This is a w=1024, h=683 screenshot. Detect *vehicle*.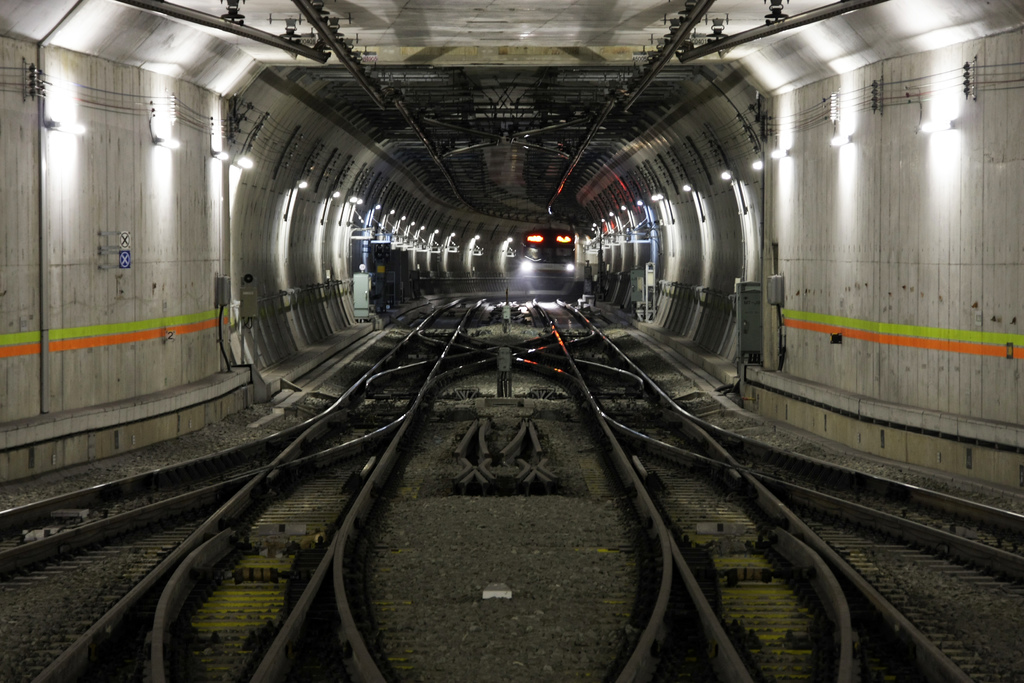
pyautogui.locateOnScreen(513, 224, 575, 283).
